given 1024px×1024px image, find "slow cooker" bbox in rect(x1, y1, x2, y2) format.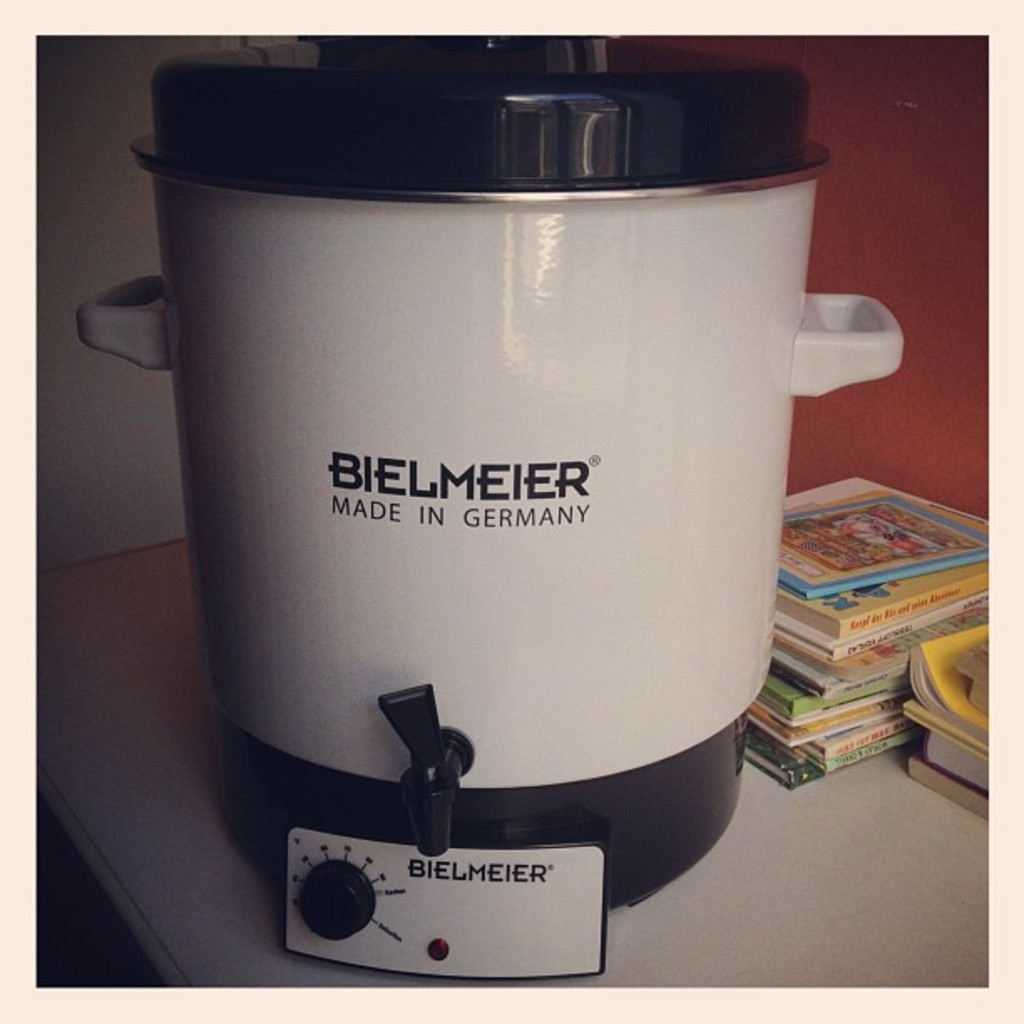
rect(74, 35, 907, 984).
